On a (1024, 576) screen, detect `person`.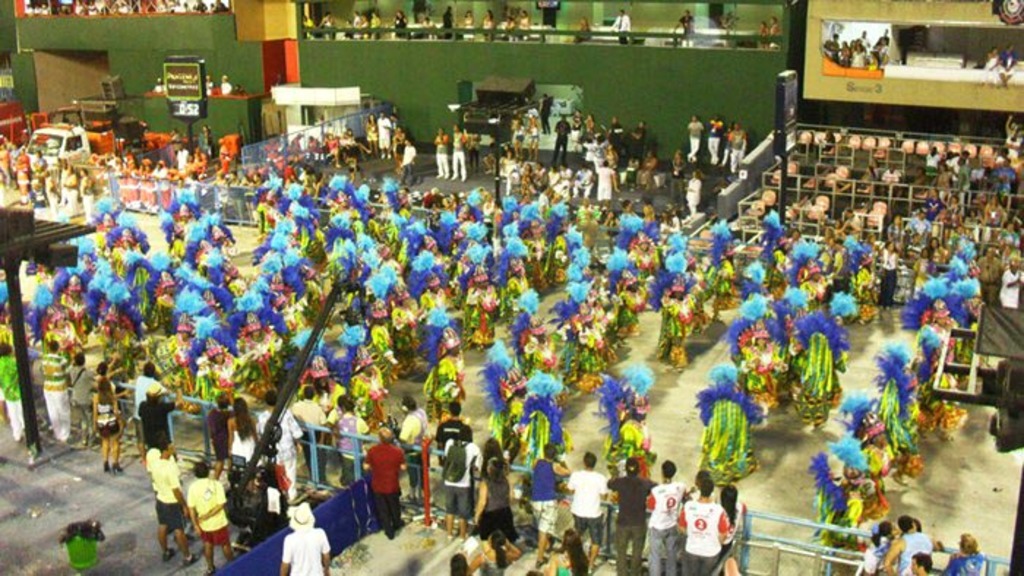
423/15/442/42.
